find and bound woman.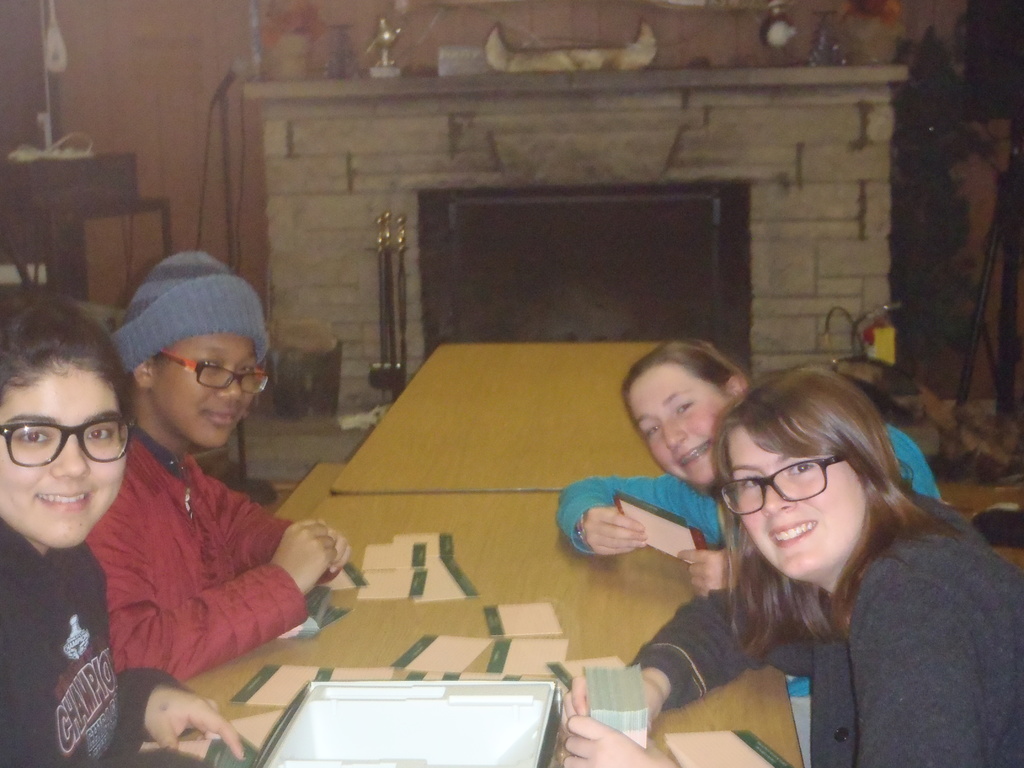
Bound: pyautogui.locateOnScreen(545, 336, 943, 767).
